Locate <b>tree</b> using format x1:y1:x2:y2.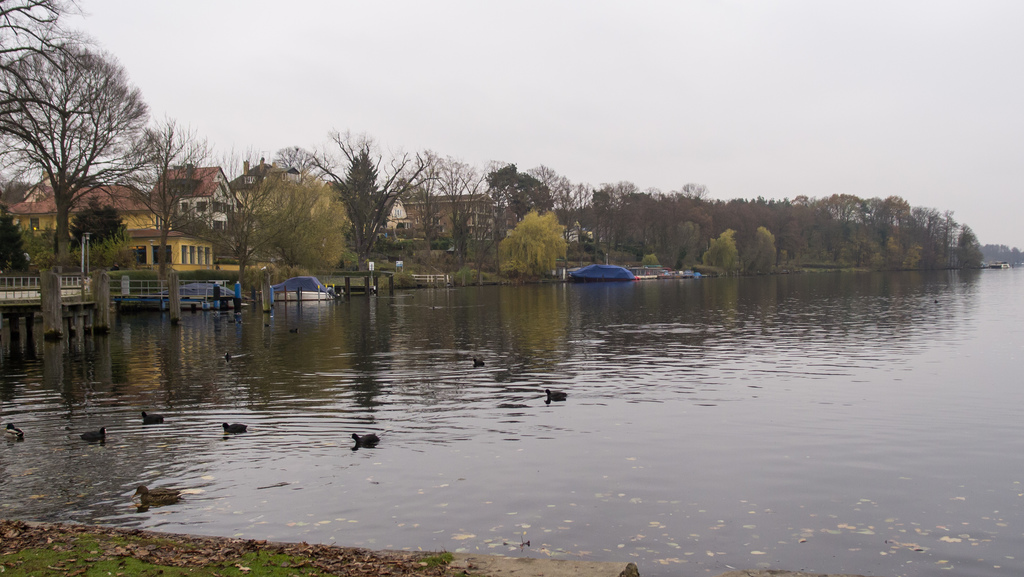
372:143:447:254.
